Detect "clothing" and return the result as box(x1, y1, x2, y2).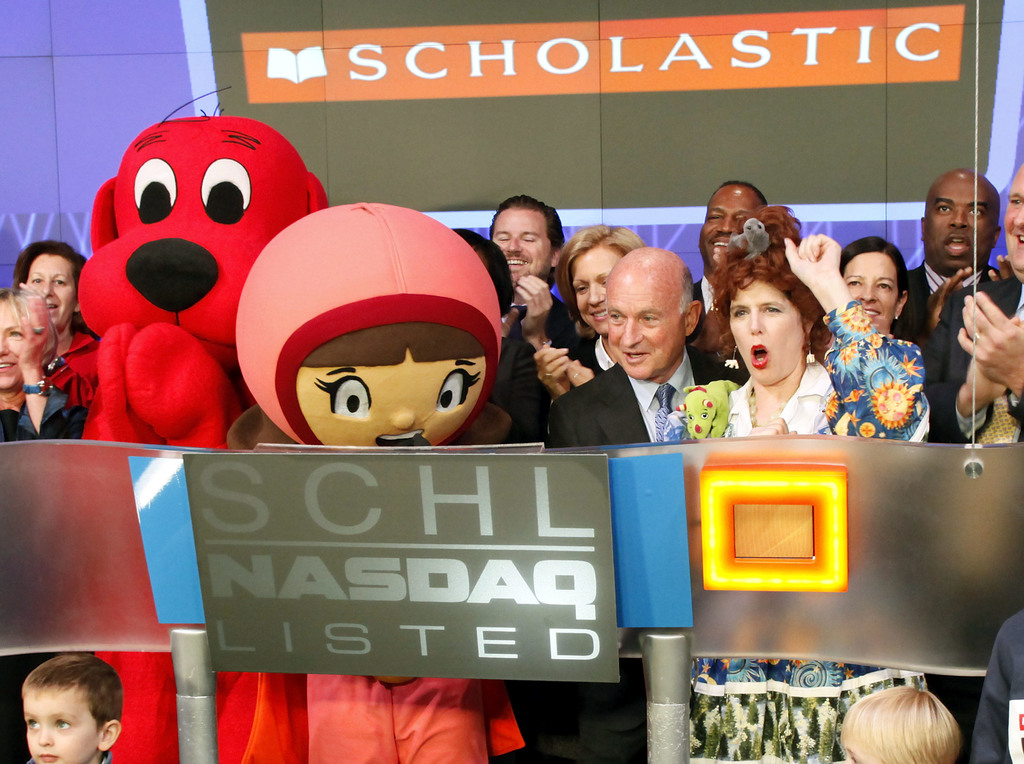
box(307, 671, 522, 763).
